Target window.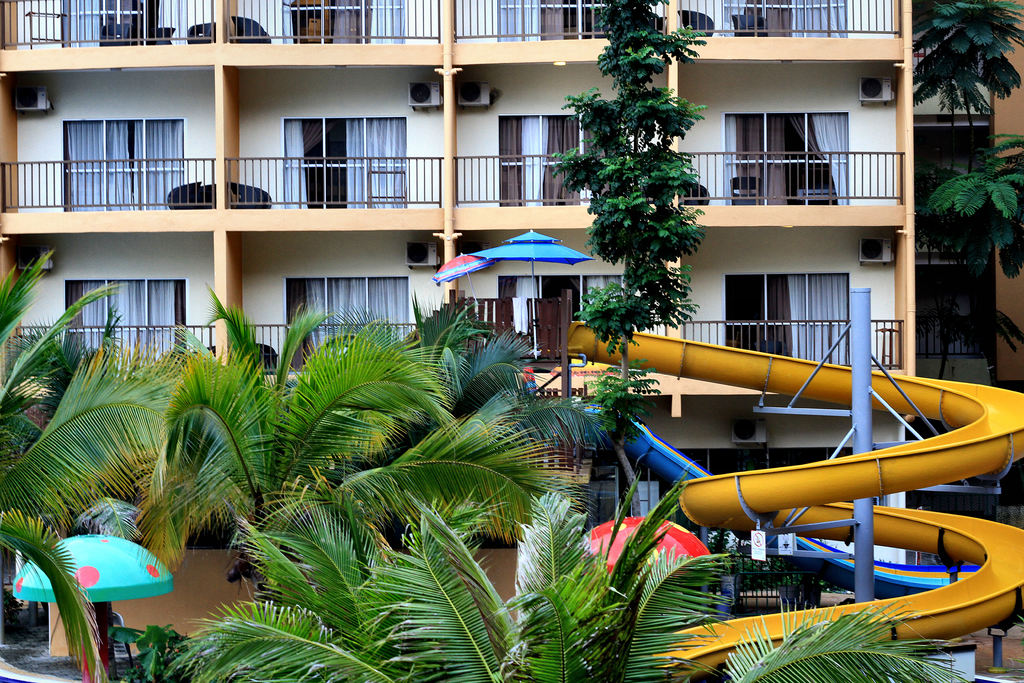
Target region: (710,0,852,42).
